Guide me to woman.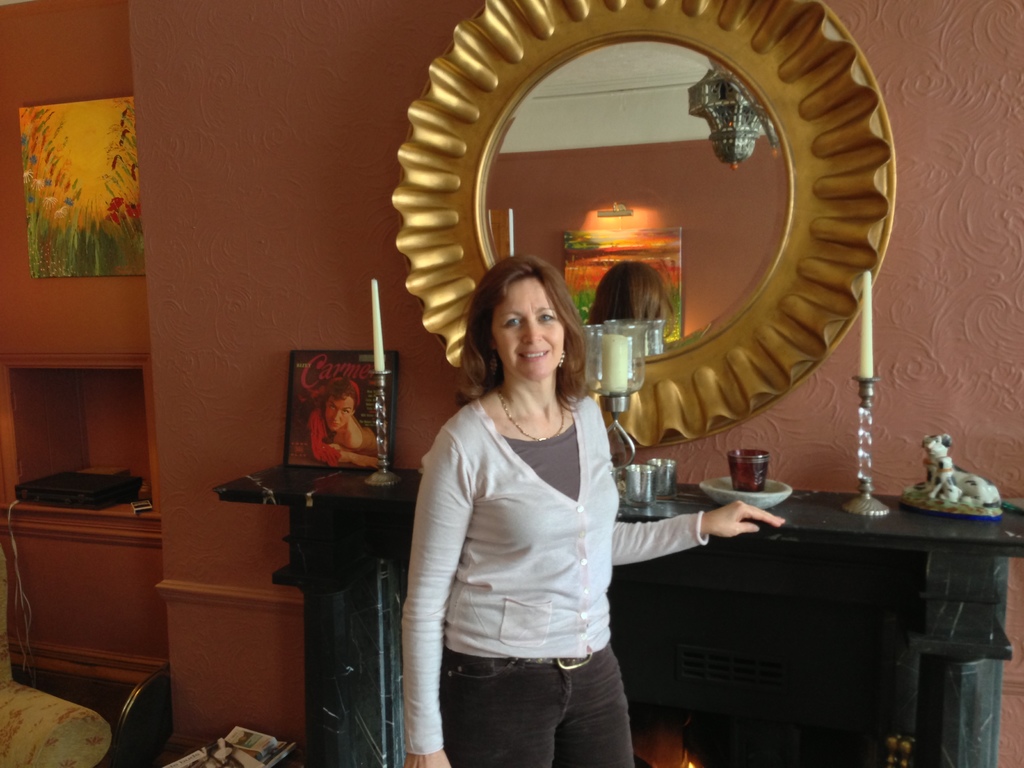
Guidance: 399,254,787,767.
